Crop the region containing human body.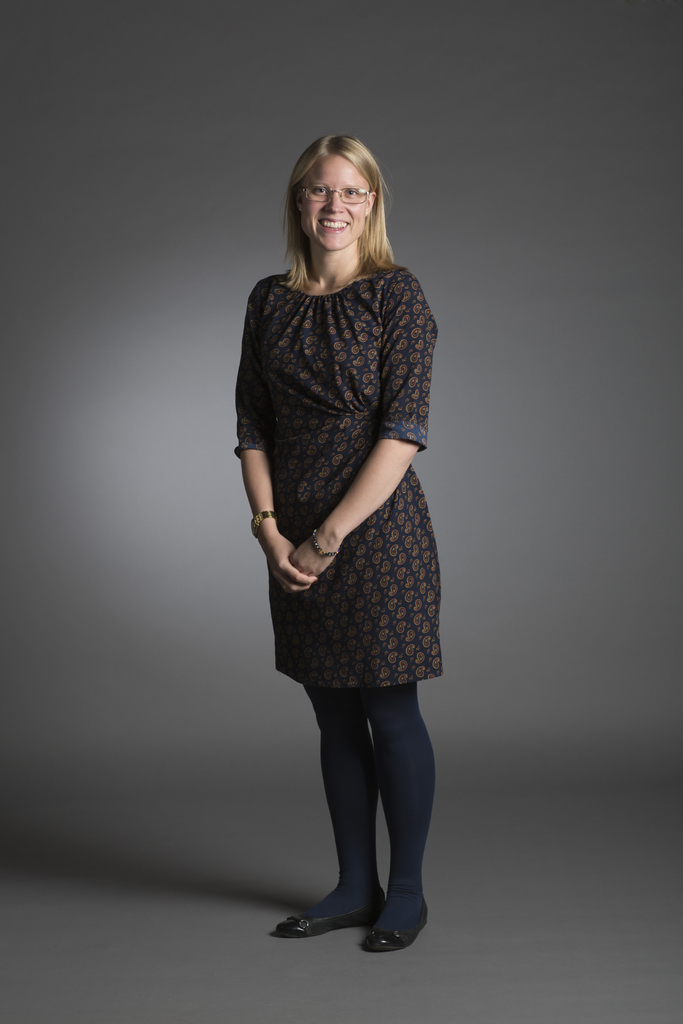
Crop region: 239:135:438:950.
